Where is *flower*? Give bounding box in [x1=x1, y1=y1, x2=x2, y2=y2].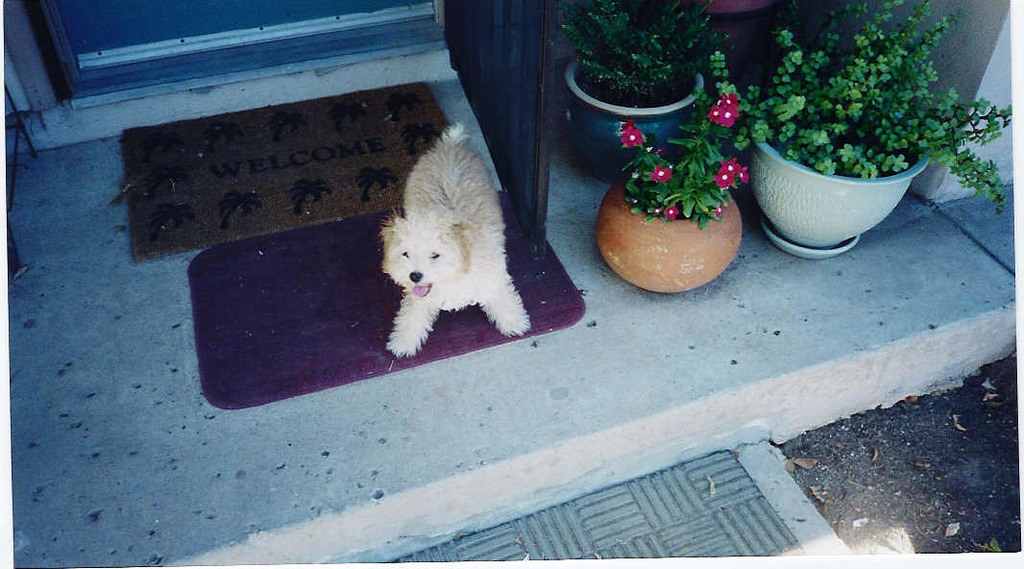
[x1=724, y1=89, x2=735, y2=110].
